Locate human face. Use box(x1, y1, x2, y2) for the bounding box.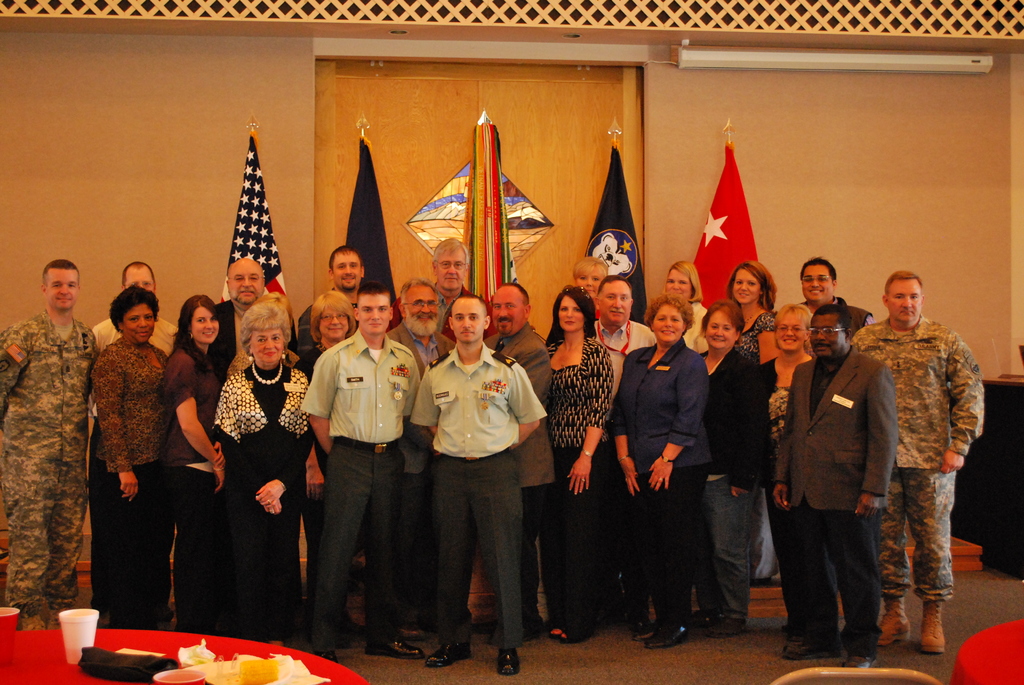
box(436, 248, 464, 290).
